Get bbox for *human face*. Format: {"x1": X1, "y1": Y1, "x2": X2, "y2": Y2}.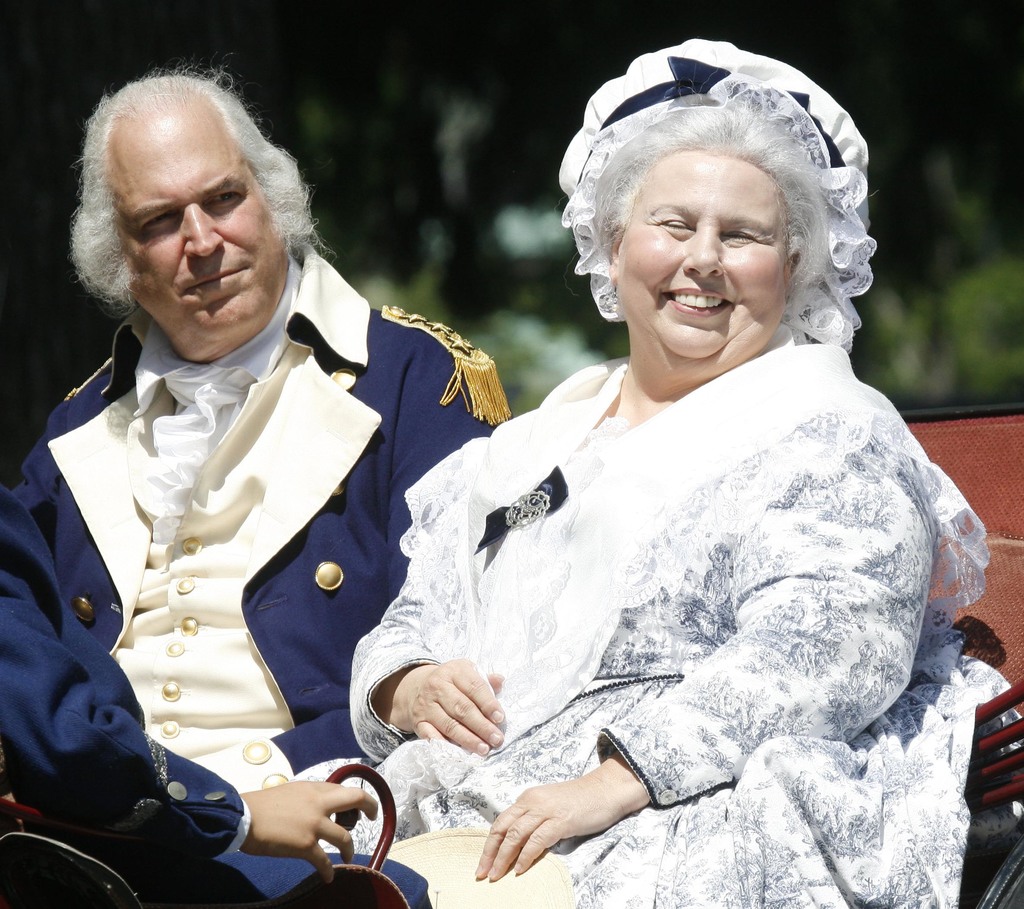
{"x1": 115, "y1": 130, "x2": 282, "y2": 340}.
